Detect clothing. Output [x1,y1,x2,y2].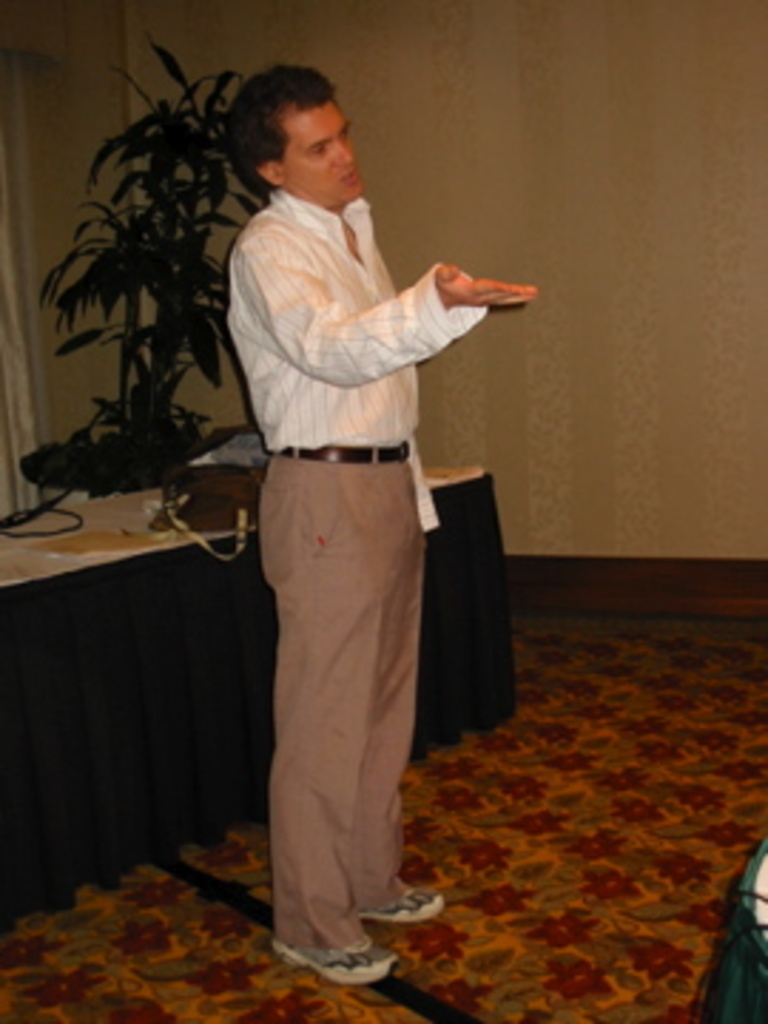
[208,114,486,930].
